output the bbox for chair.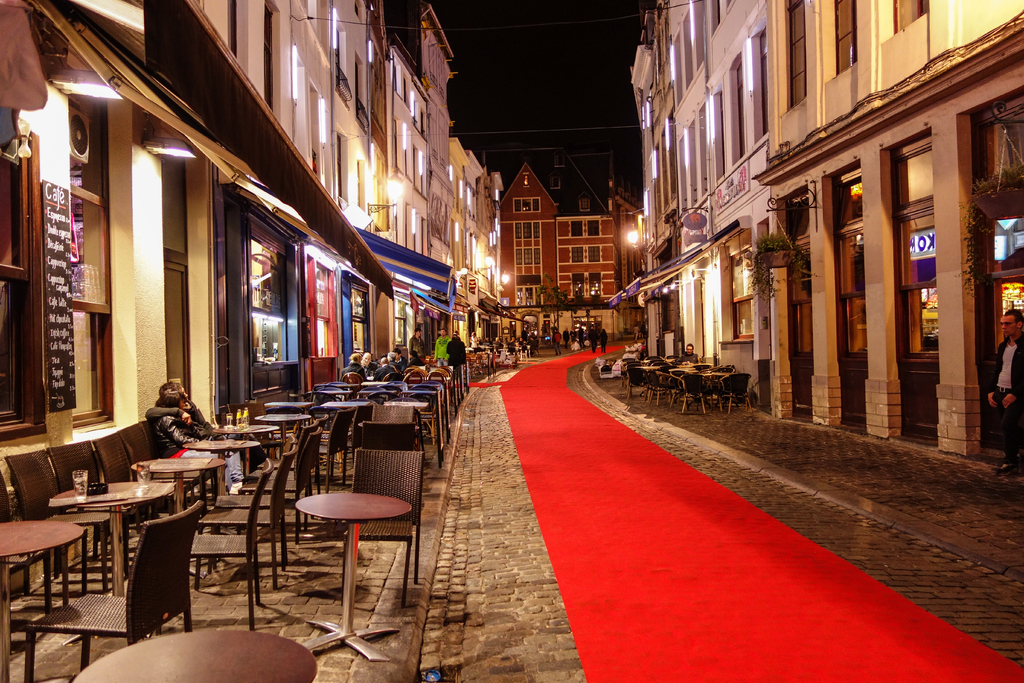
locate(98, 433, 194, 550).
